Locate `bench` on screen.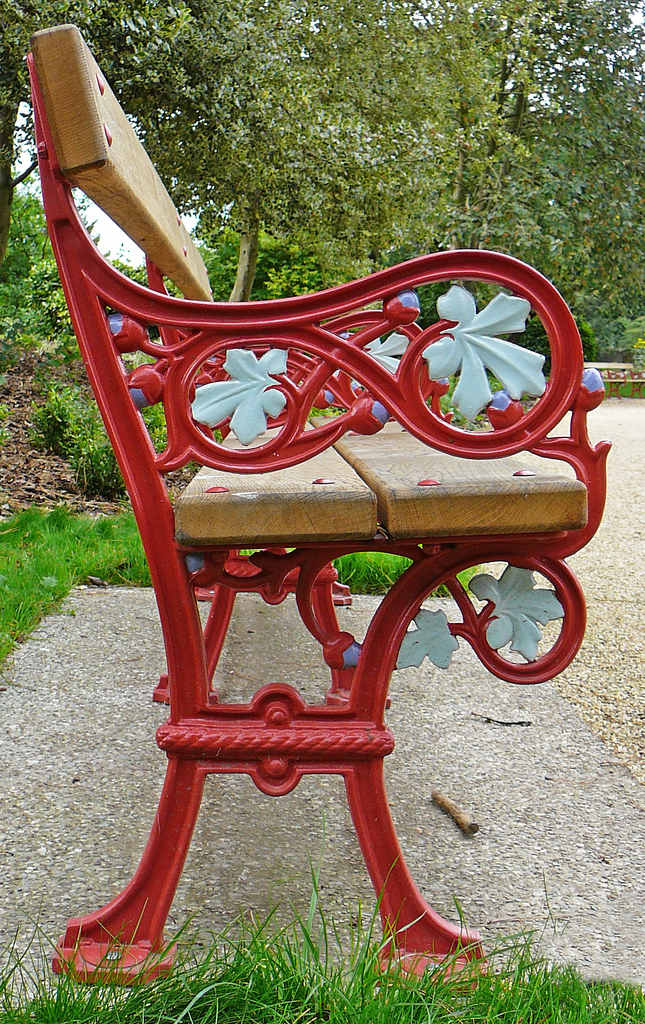
On screen at 0/52/604/998.
